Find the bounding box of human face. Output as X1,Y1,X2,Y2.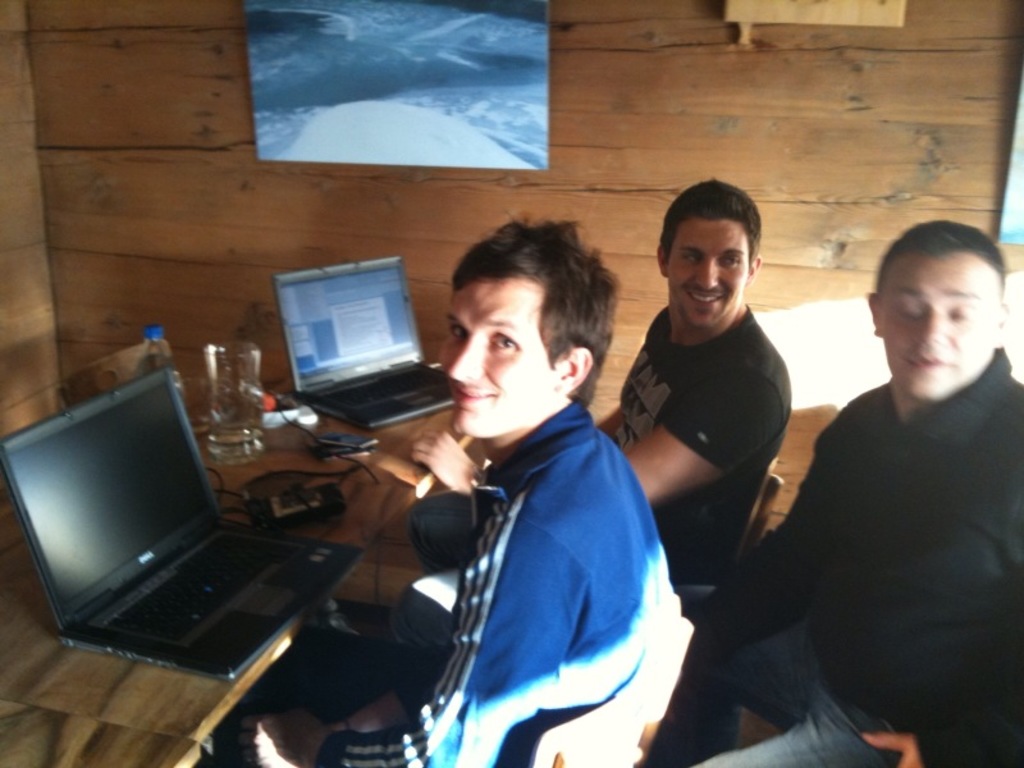
872,265,995,399.
